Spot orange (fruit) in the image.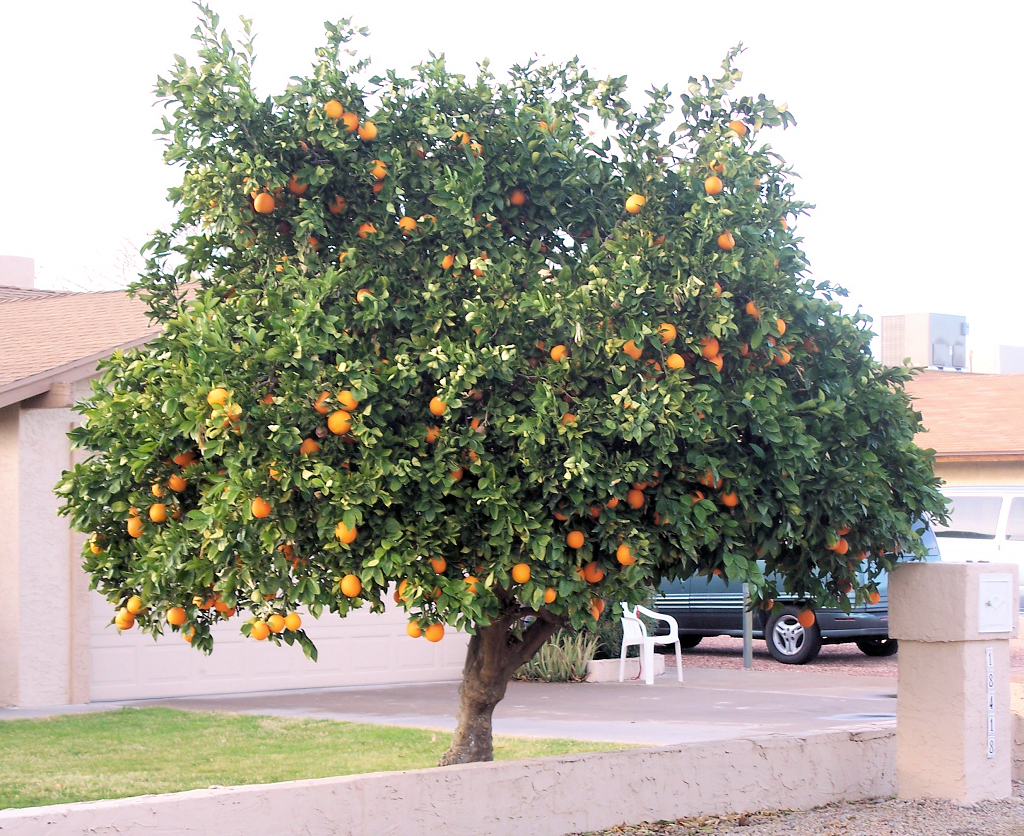
orange (fruit) found at pyautogui.locateOnScreen(167, 465, 189, 494).
